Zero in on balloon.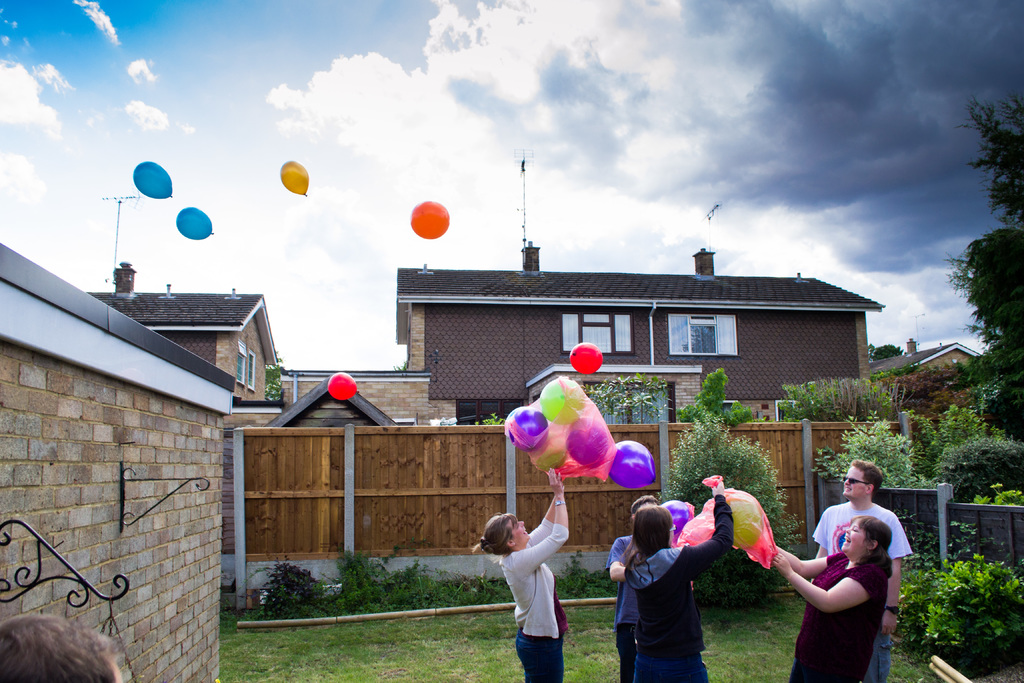
Zeroed in: BBox(569, 415, 606, 469).
